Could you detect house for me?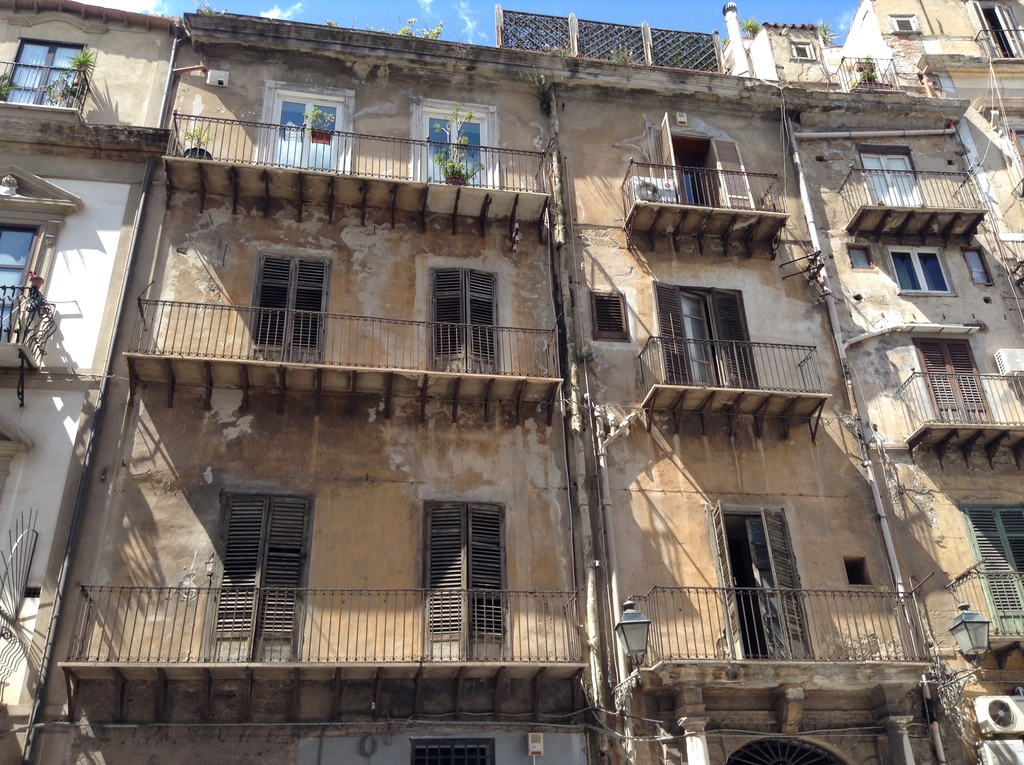
Detection result: box(0, 0, 189, 752).
